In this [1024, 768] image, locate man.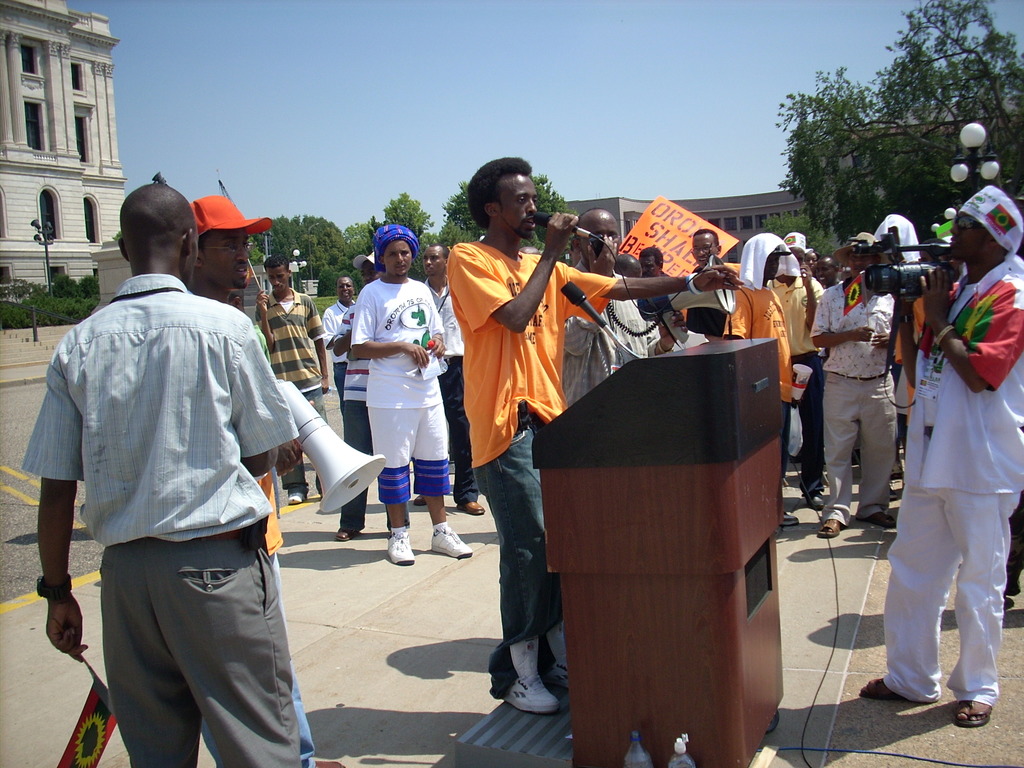
Bounding box: <bbox>769, 243, 827, 509</bbox>.
